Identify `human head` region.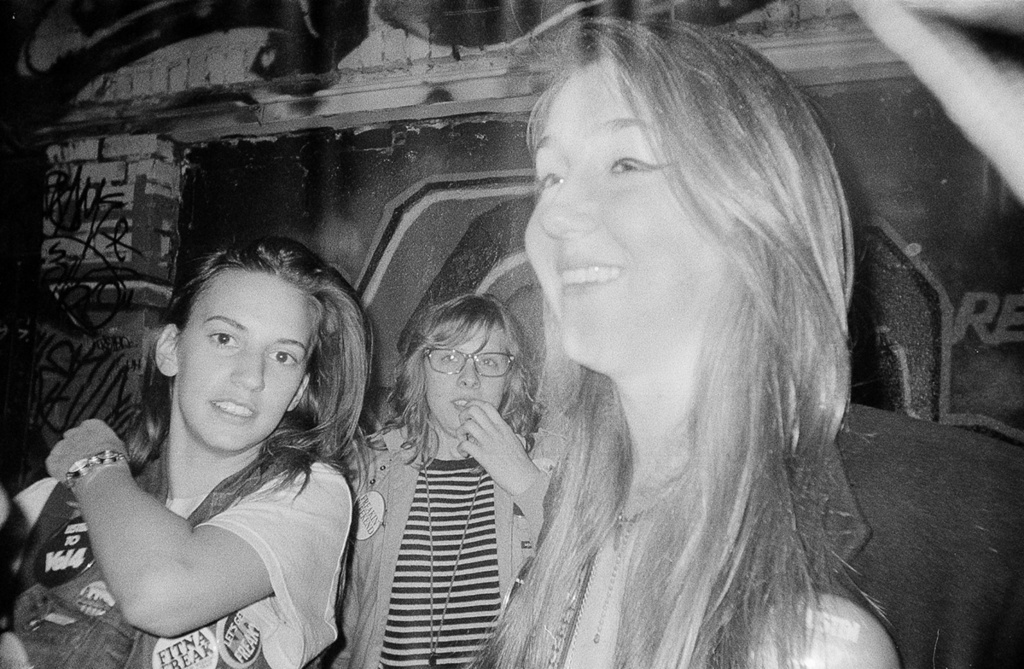
Region: x1=385 y1=295 x2=535 y2=473.
